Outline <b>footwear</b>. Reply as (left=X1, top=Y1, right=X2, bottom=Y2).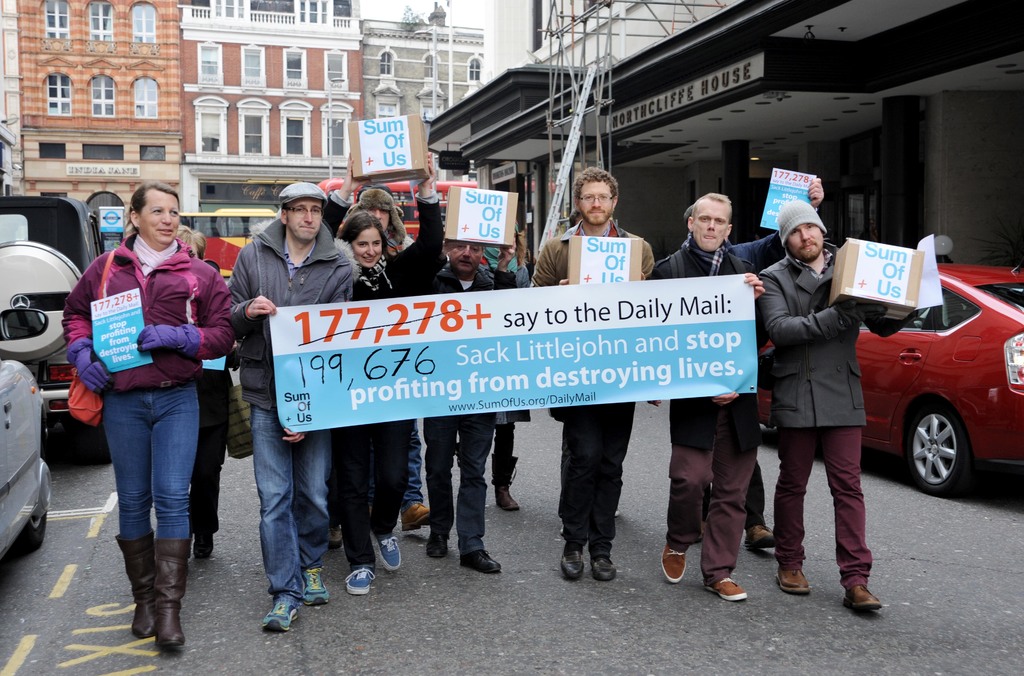
(left=563, top=545, right=582, bottom=583).
